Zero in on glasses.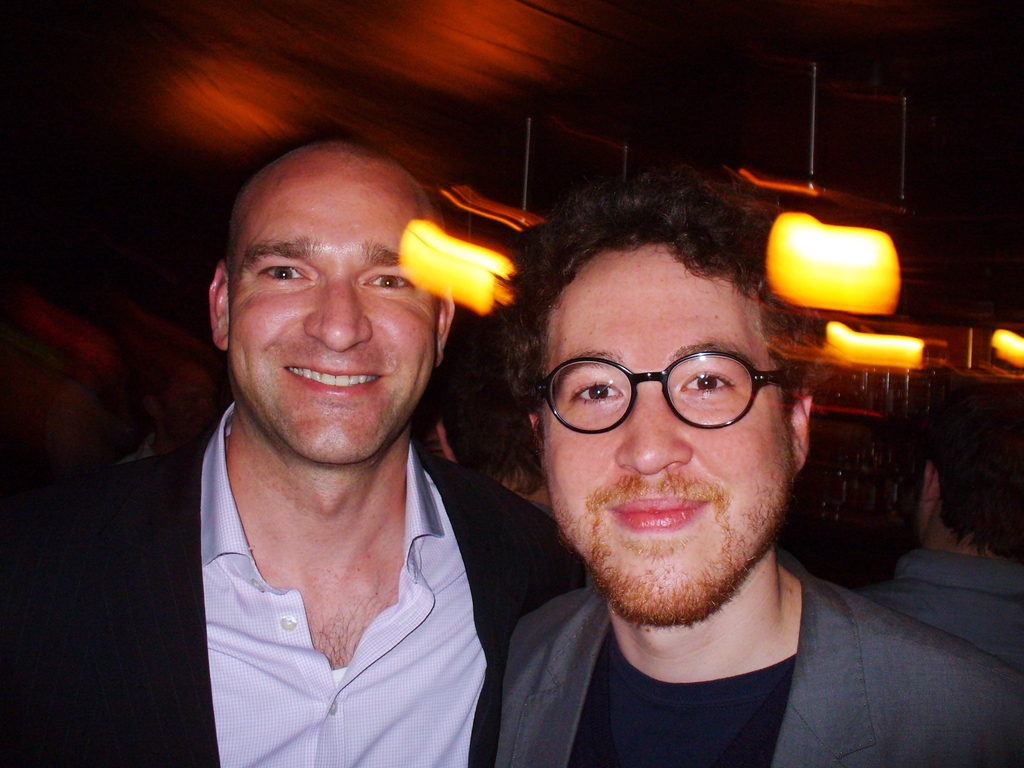
Zeroed in: bbox=(524, 348, 793, 449).
